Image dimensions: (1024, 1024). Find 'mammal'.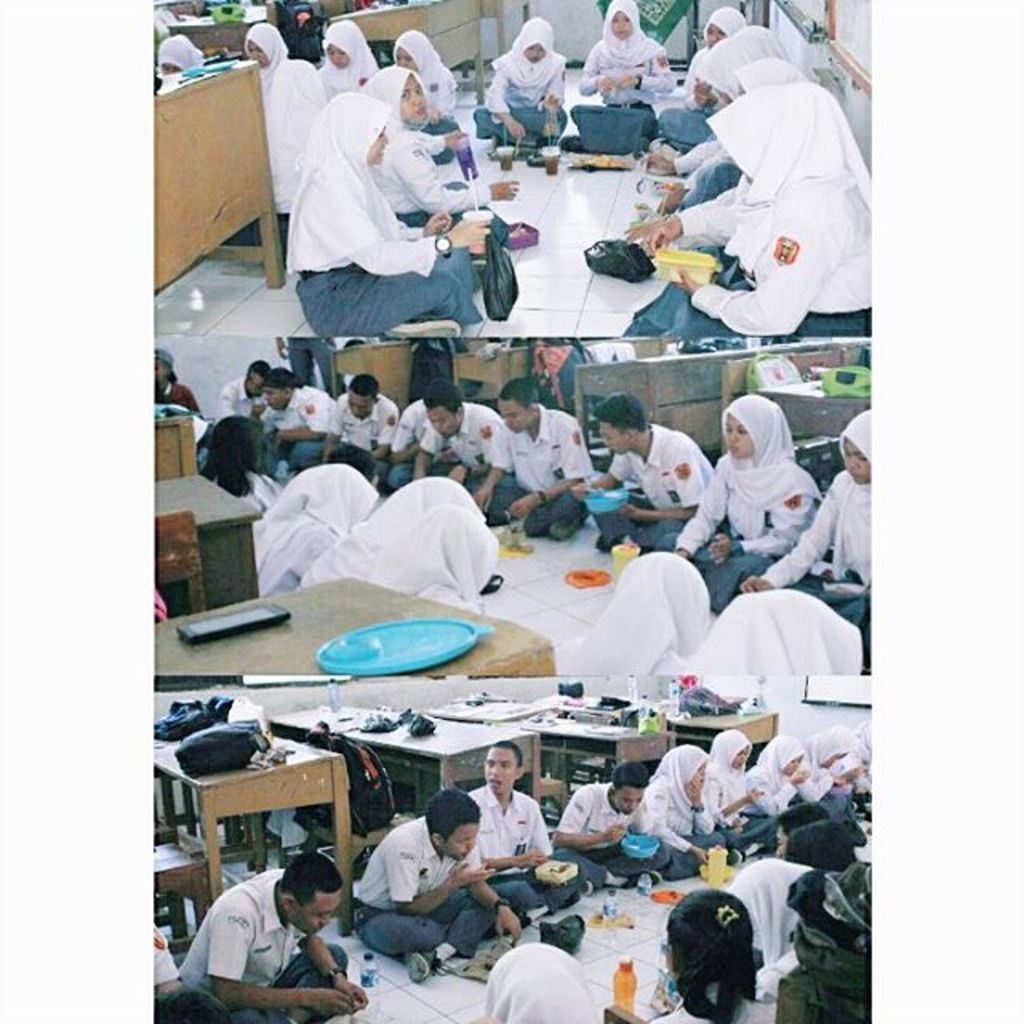
pyautogui.locateOnScreen(149, 922, 187, 990).
